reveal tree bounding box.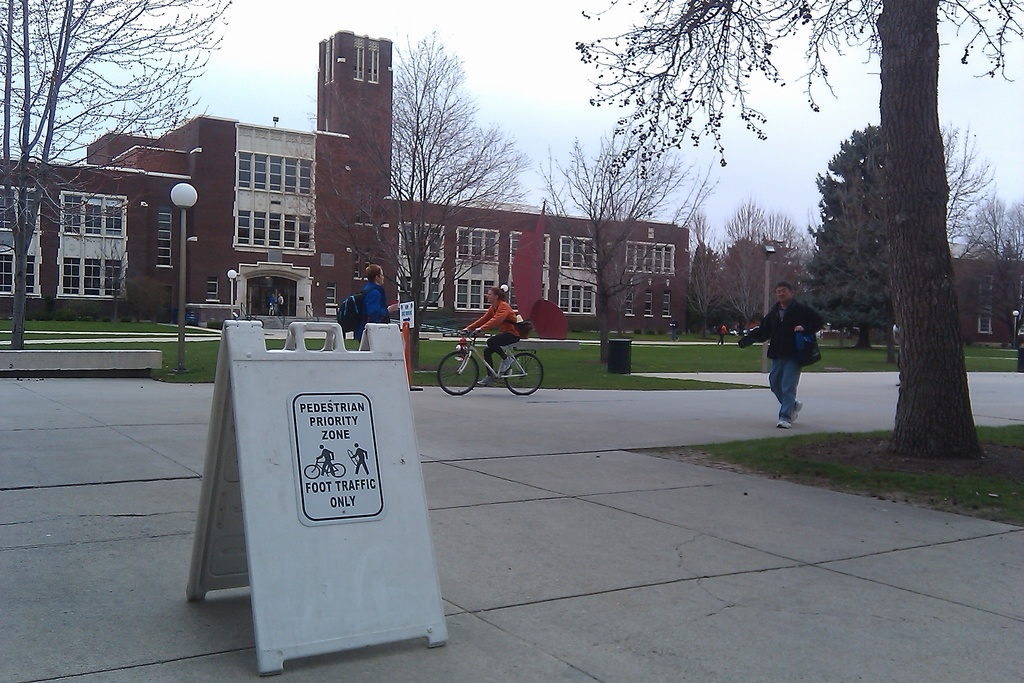
Revealed: {"x1": 800, "y1": 120, "x2": 897, "y2": 350}.
